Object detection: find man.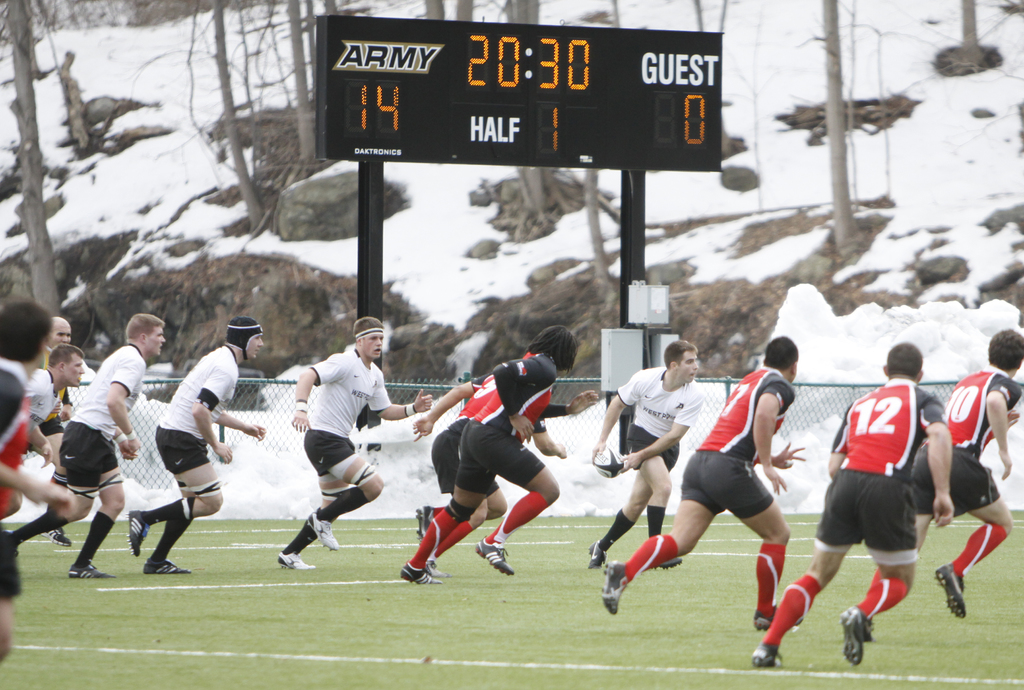
left=8, top=317, right=165, bottom=579.
